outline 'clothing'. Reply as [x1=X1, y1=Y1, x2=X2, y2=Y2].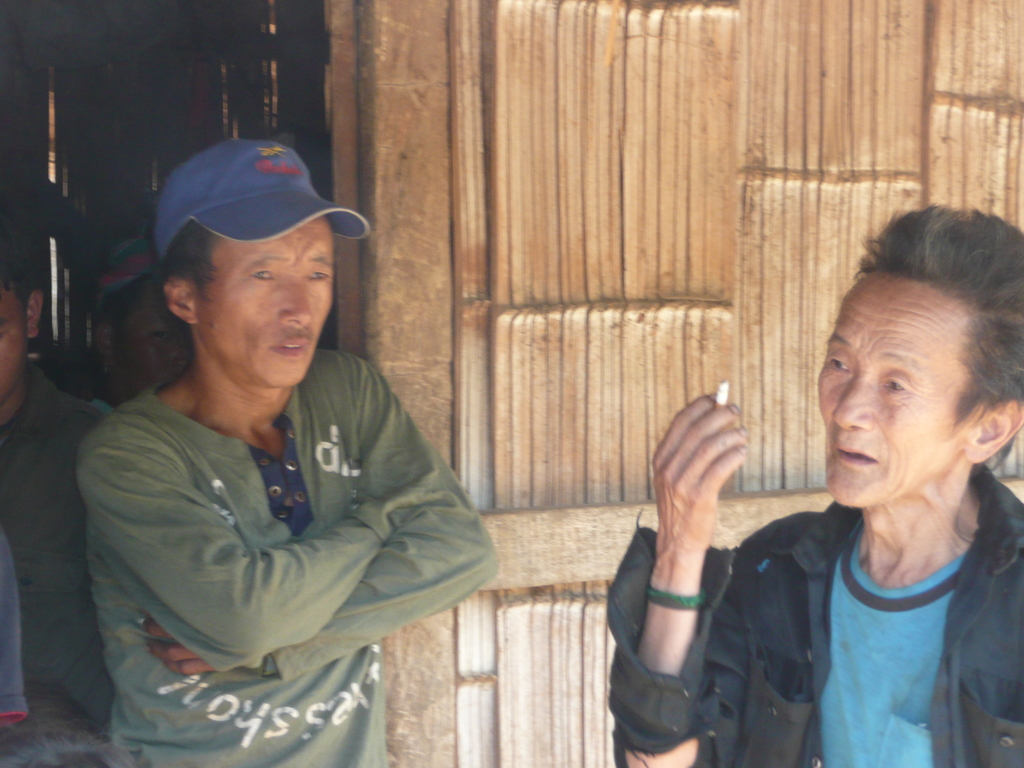
[x1=0, y1=369, x2=106, y2=735].
